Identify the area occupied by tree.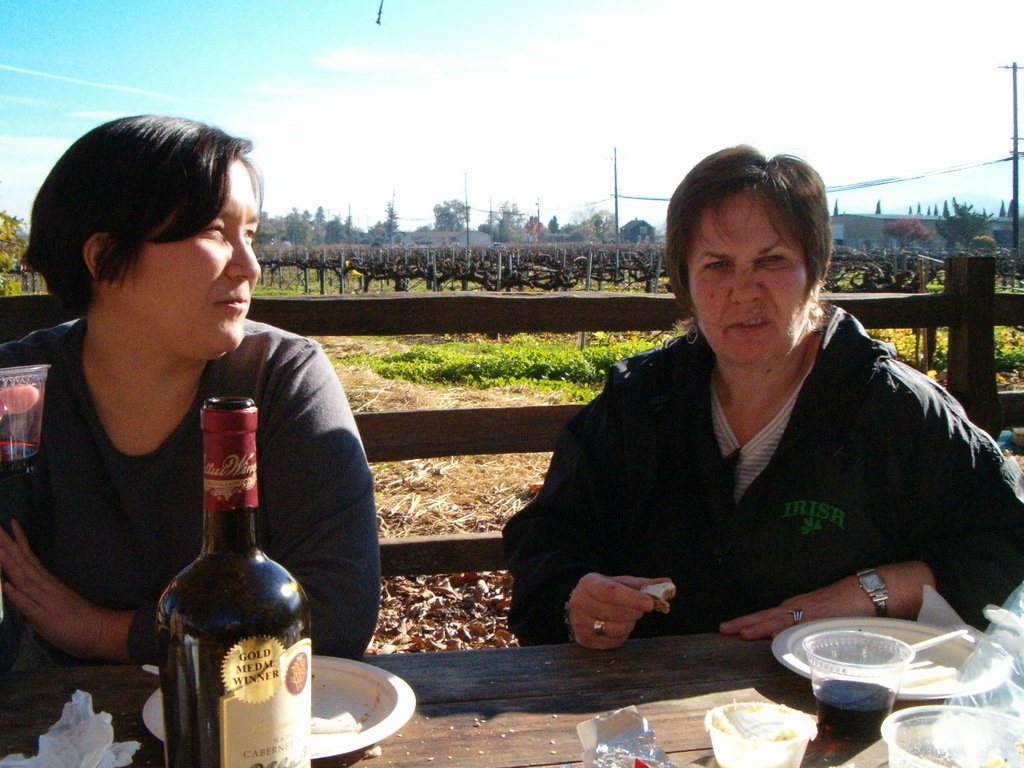
Area: bbox=[933, 197, 996, 260].
